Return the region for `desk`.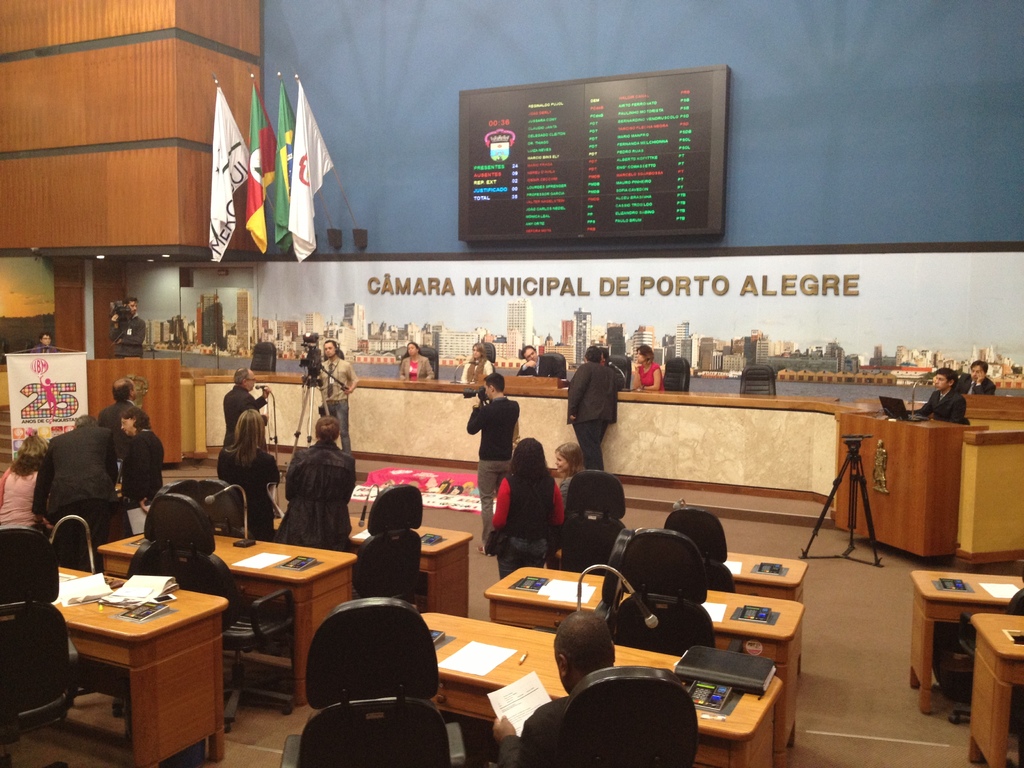
[265,509,476,621].
